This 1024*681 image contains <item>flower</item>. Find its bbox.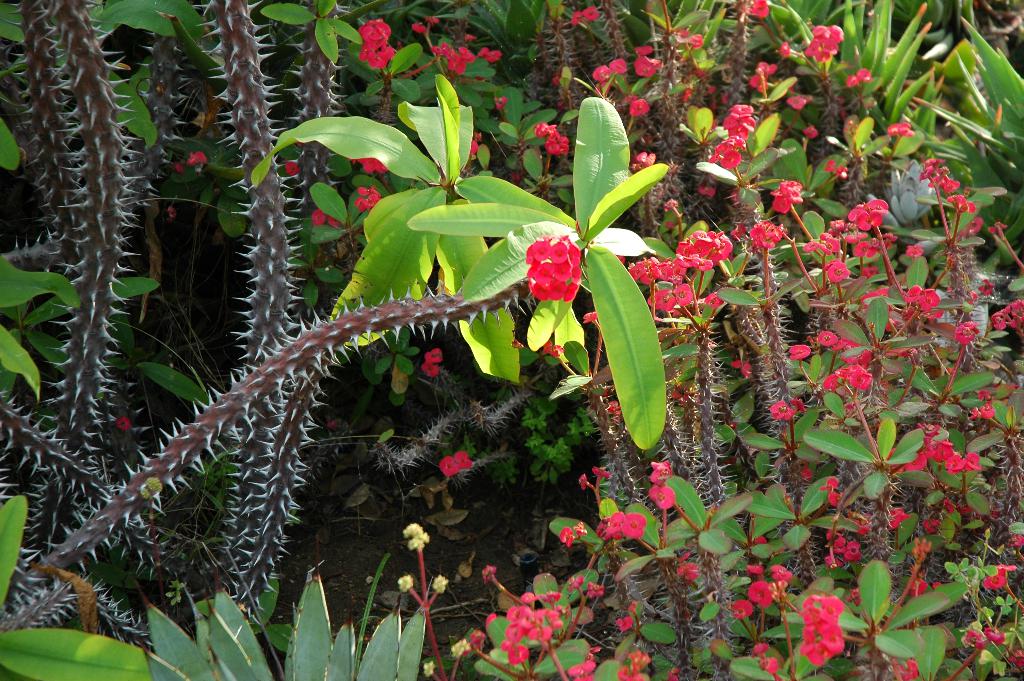
(985, 561, 1016, 584).
